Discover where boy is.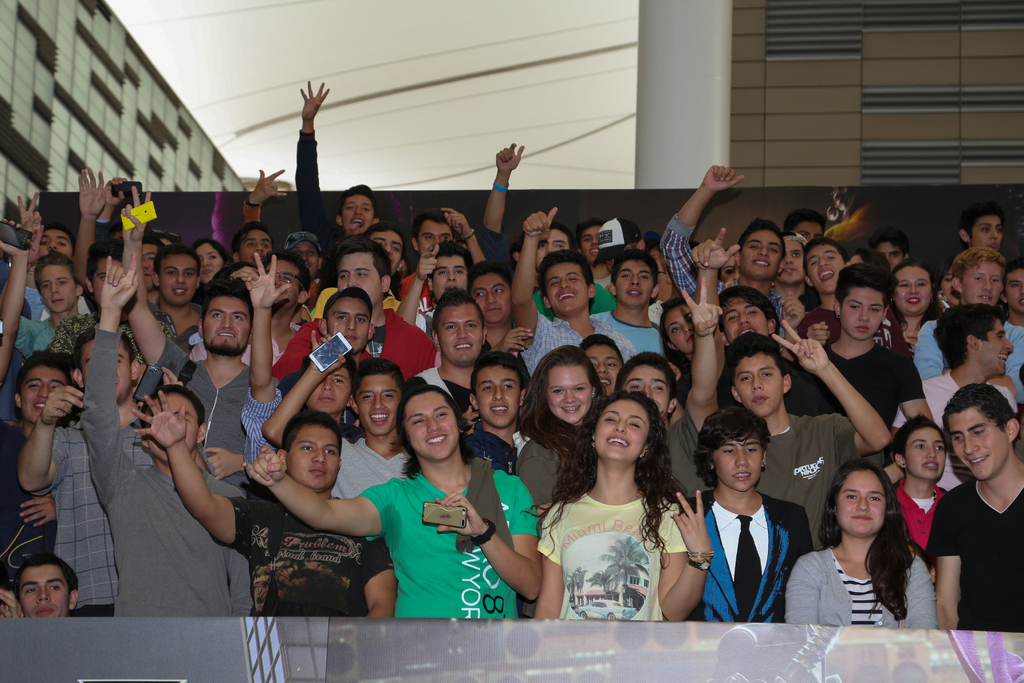
Discovered at [x1=451, y1=254, x2=532, y2=352].
